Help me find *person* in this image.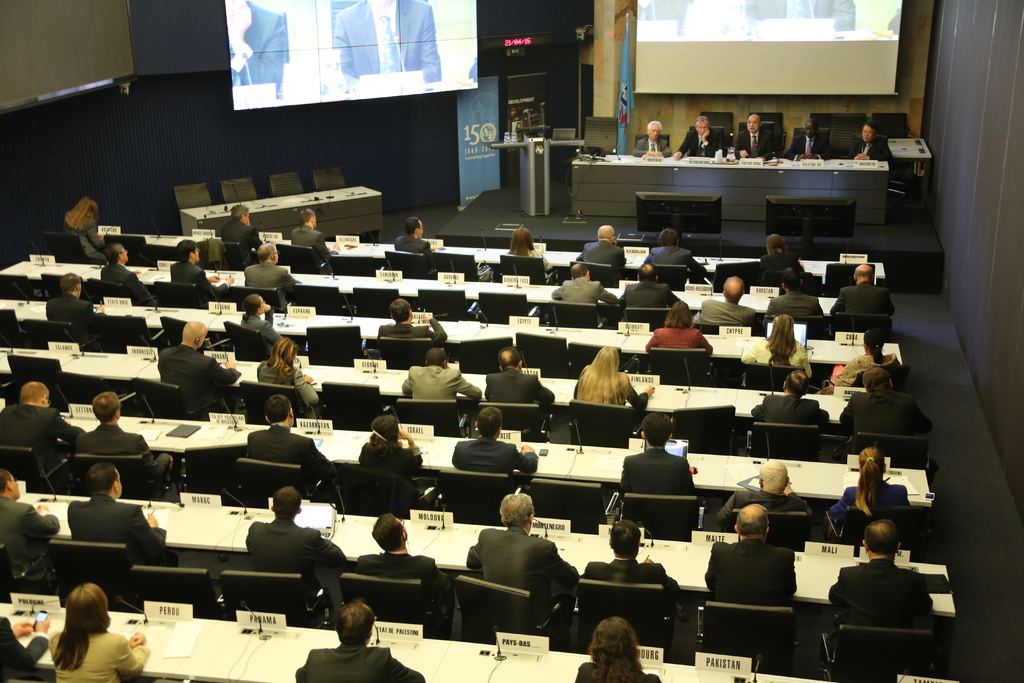
Found it: crop(829, 261, 898, 321).
